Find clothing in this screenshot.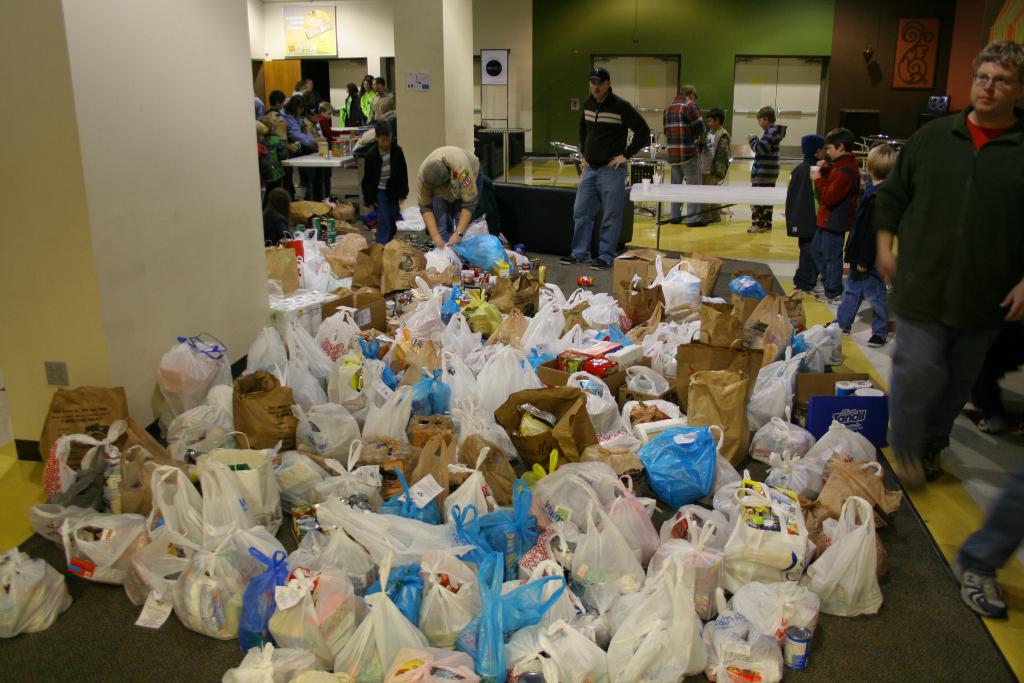
The bounding box for clothing is <box>958,479,1021,584</box>.
